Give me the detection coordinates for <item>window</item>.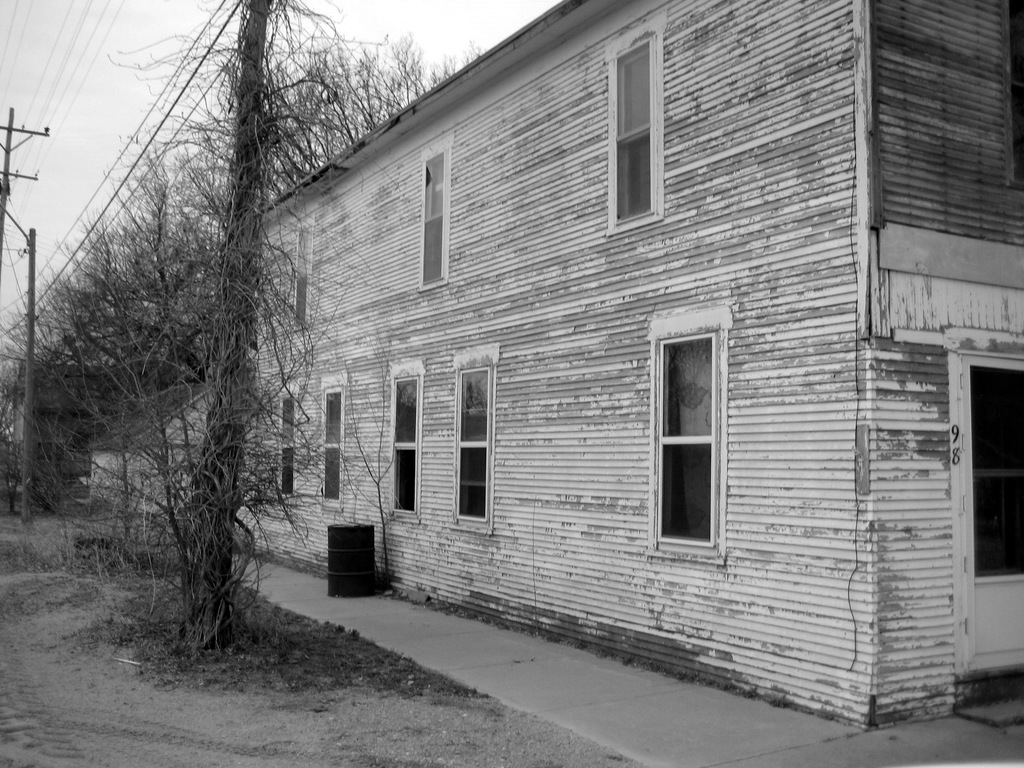
locate(390, 359, 422, 524).
